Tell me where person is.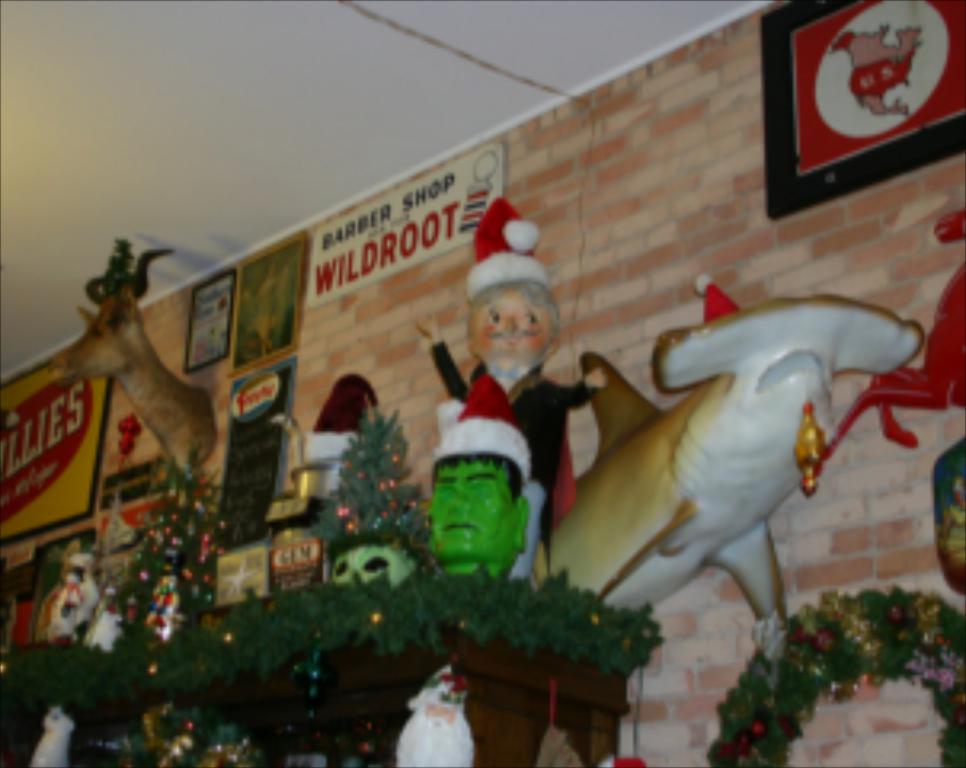
person is at box=[416, 438, 528, 579].
